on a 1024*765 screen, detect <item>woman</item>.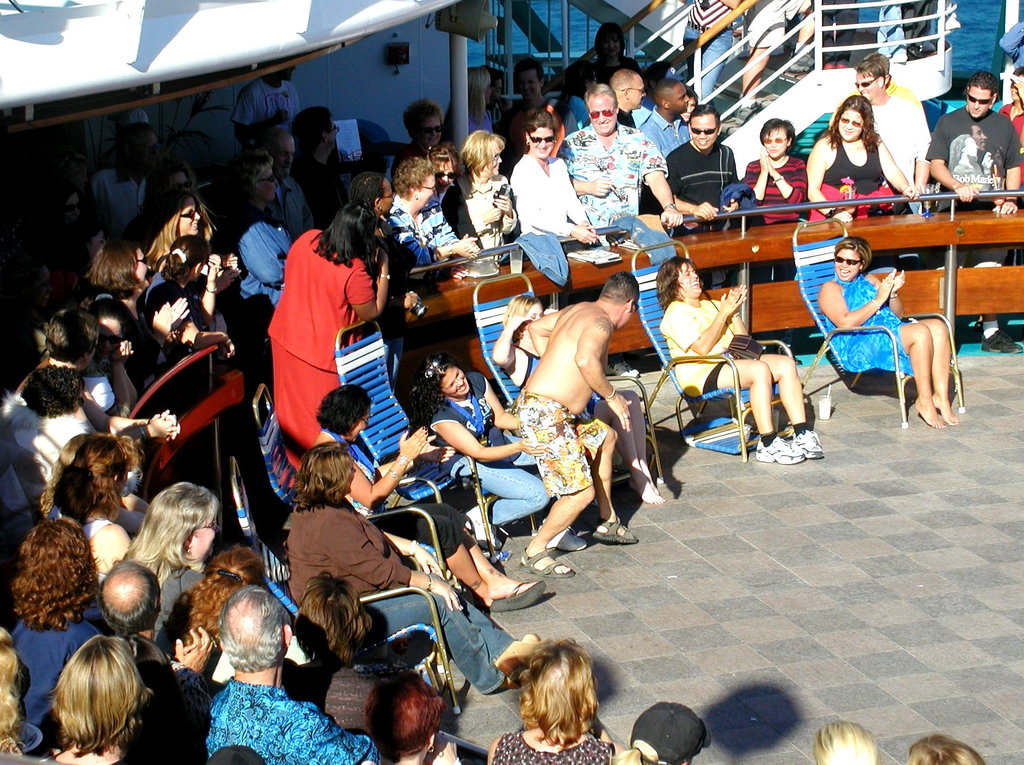
detection(445, 128, 520, 273).
